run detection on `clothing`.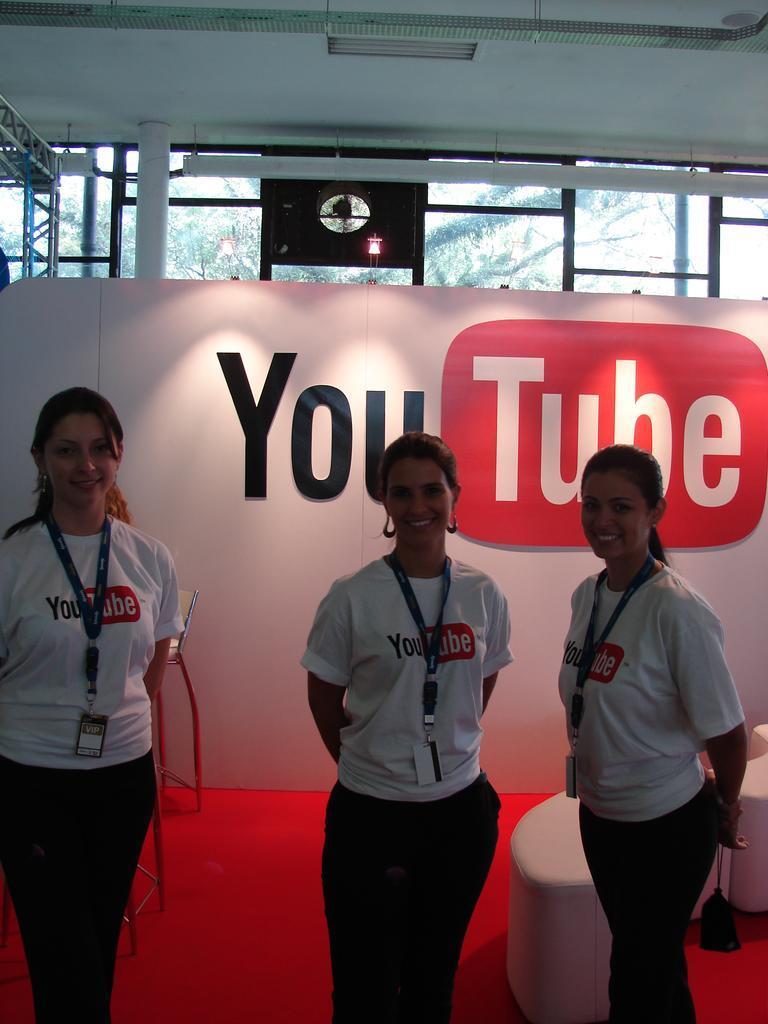
Result: {"x1": 548, "y1": 558, "x2": 750, "y2": 1010}.
